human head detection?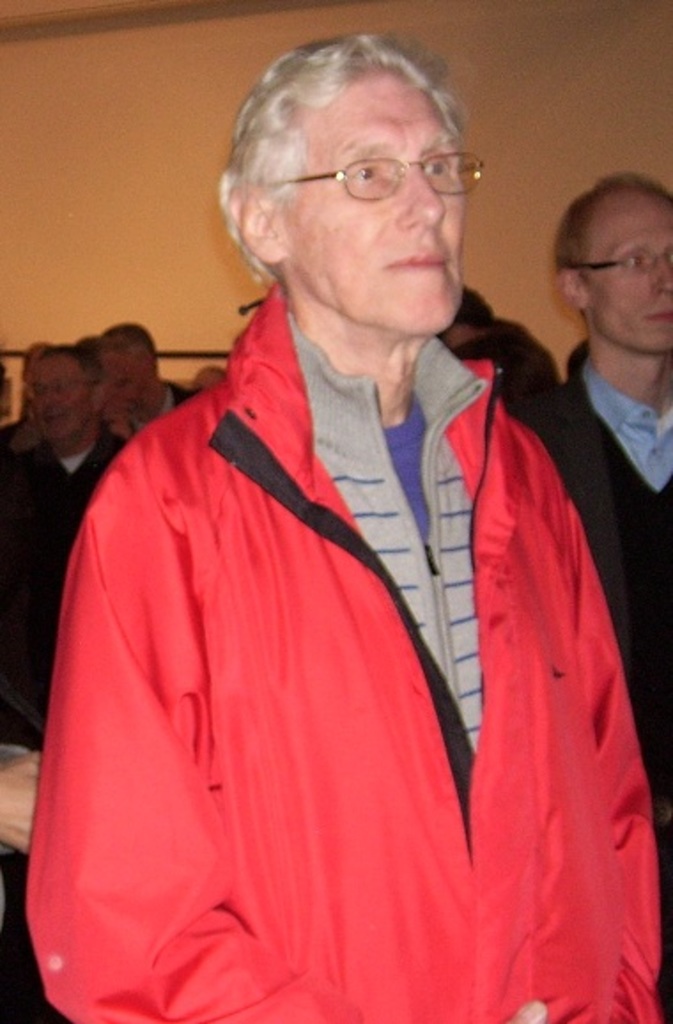
32 344 94 443
